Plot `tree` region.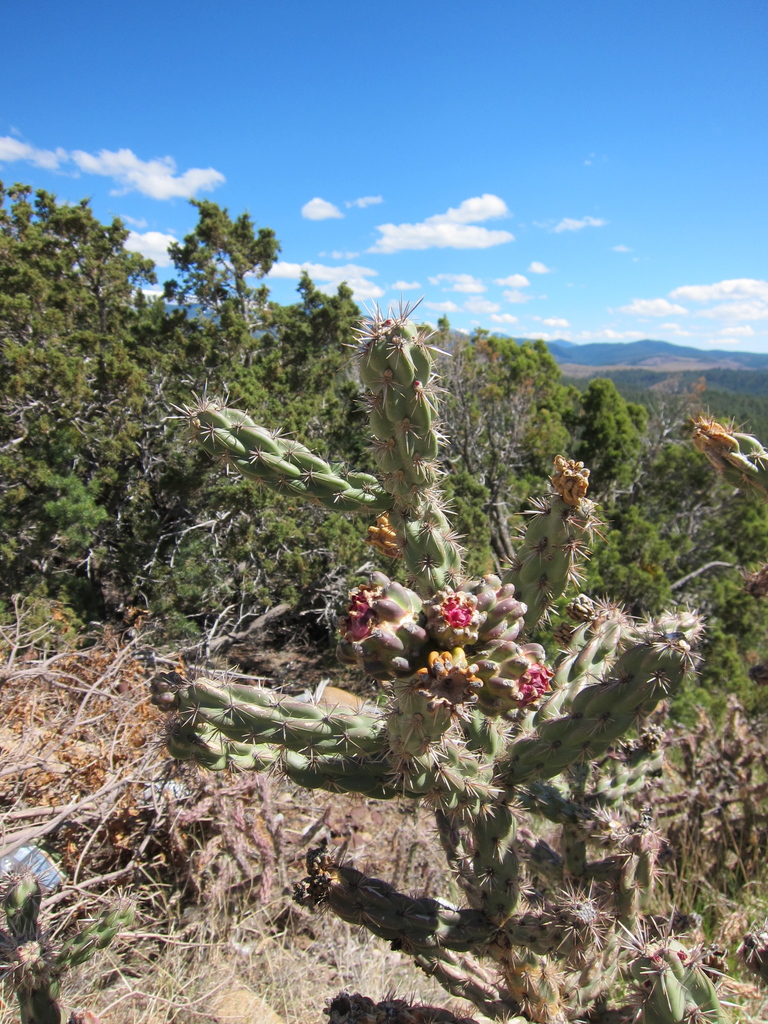
Plotted at pyautogui.locateOnScreen(208, 280, 360, 575).
